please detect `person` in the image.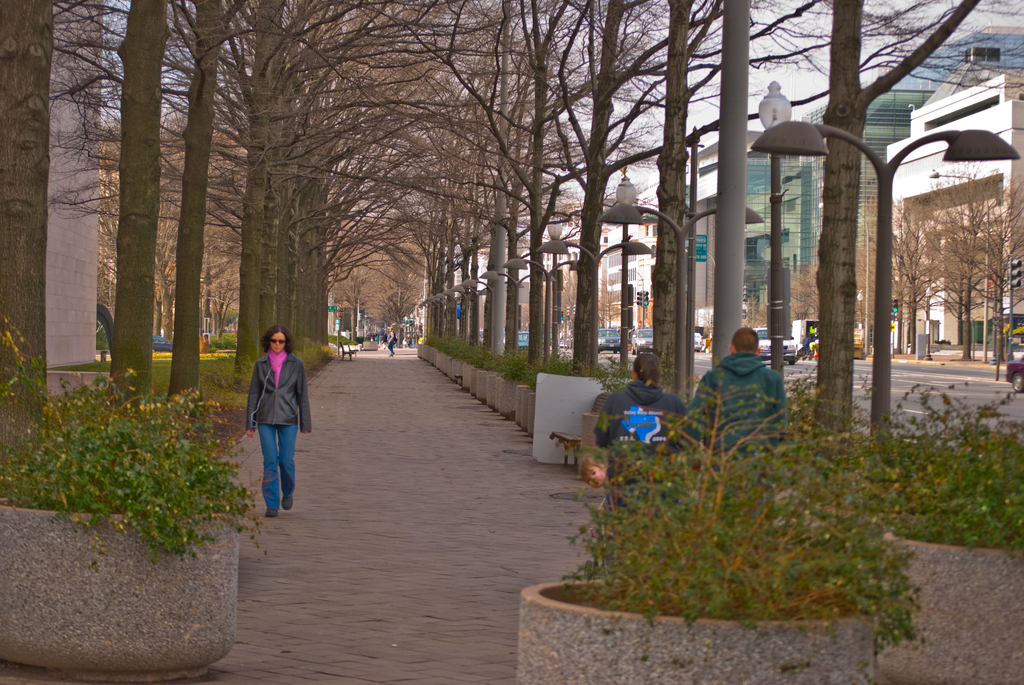
bbox(594, 349, 691, 508).
